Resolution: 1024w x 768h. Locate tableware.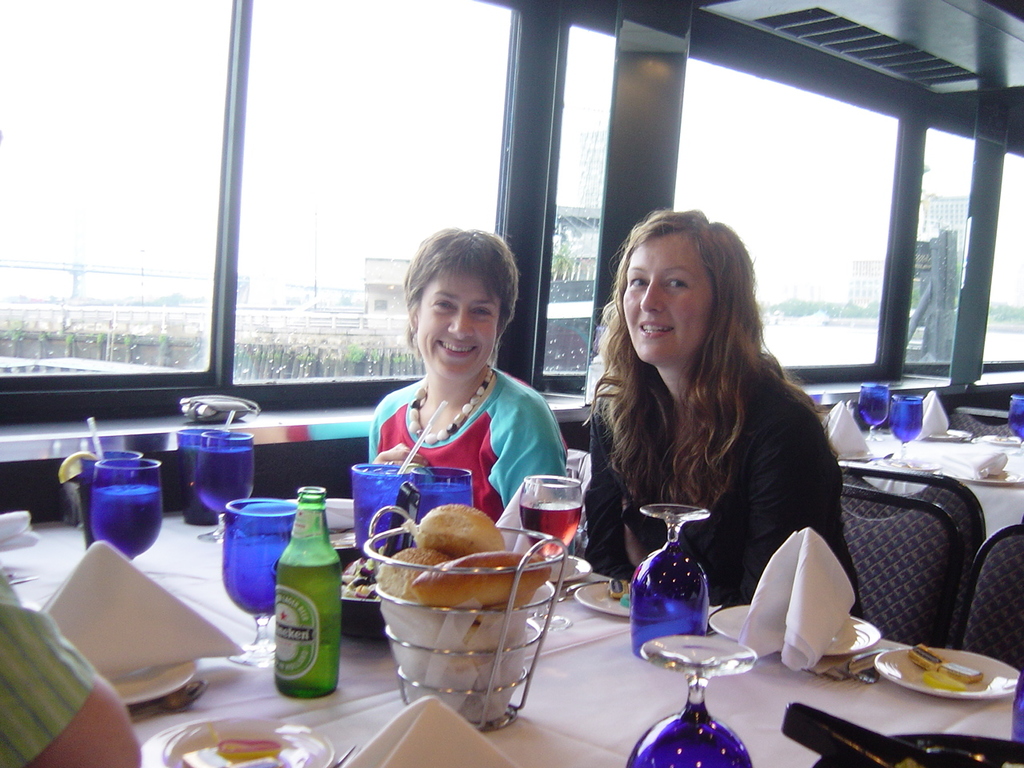
bbox(77, 447, 135, 533).
